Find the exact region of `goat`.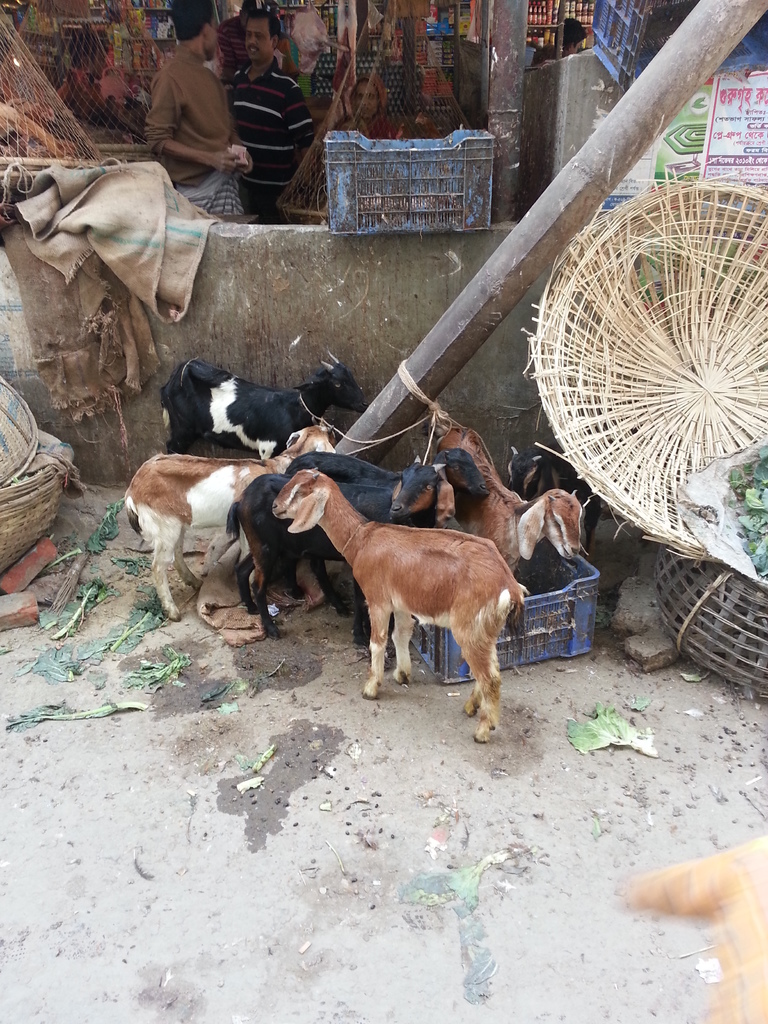
Exact region: 271 474 538 737.
